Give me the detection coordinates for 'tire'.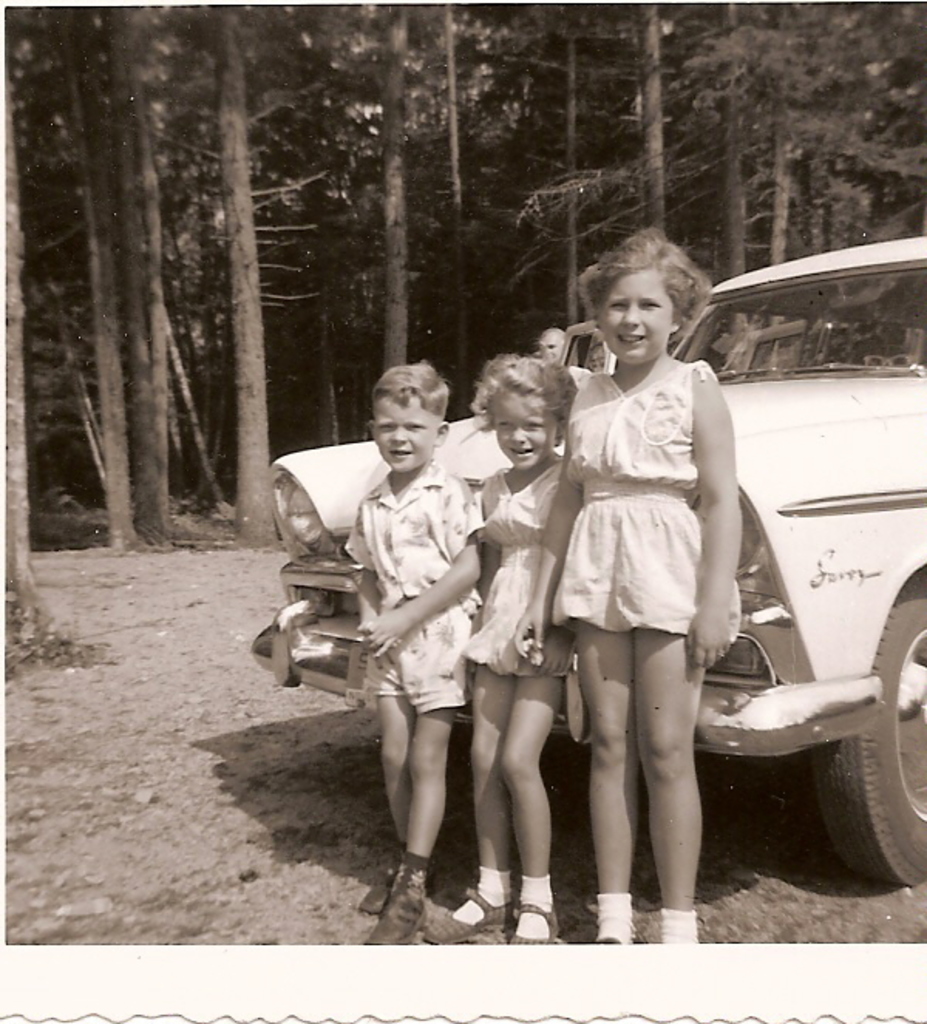
[left=833, top=582, right=925, bottom=905].
